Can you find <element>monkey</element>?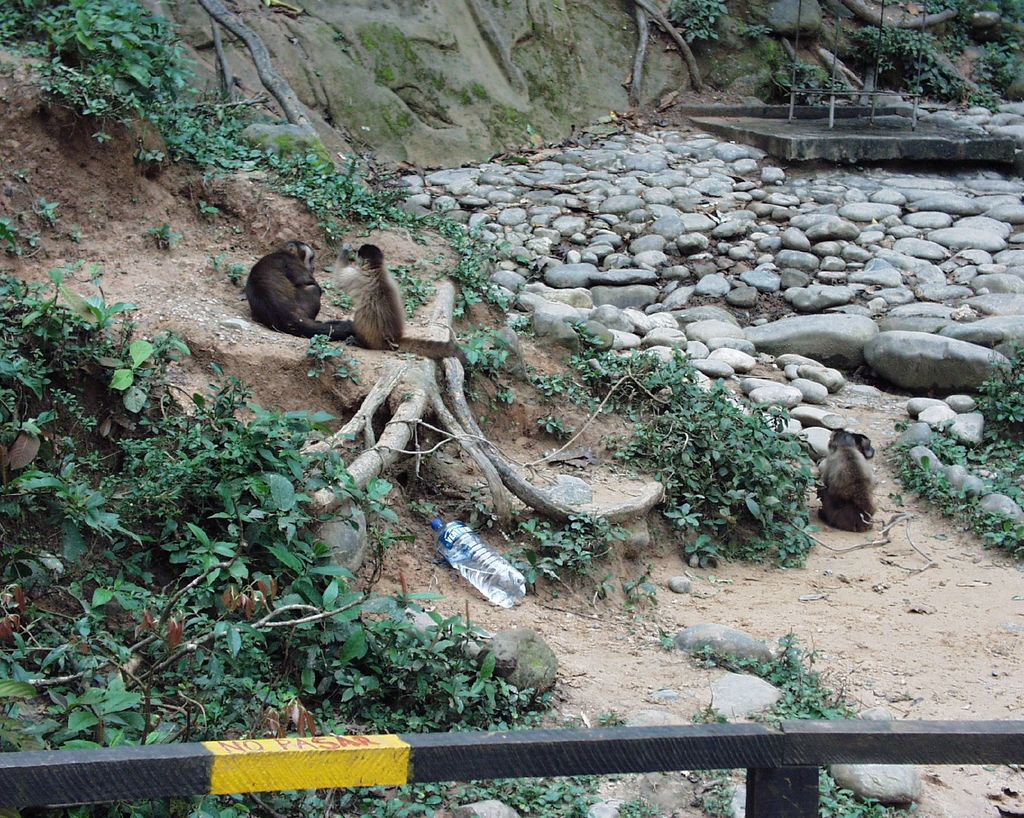
Yes, bounding box: (813, 423, 876, 529).
